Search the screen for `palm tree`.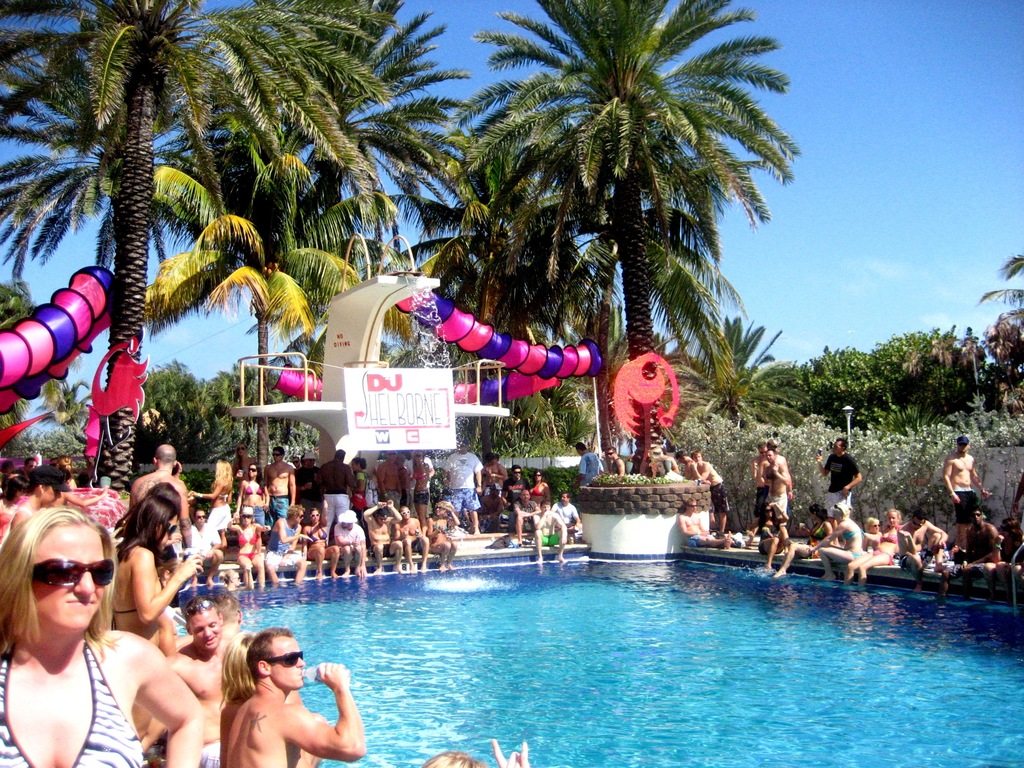
Found at locate(171, 168, 384, 390).
